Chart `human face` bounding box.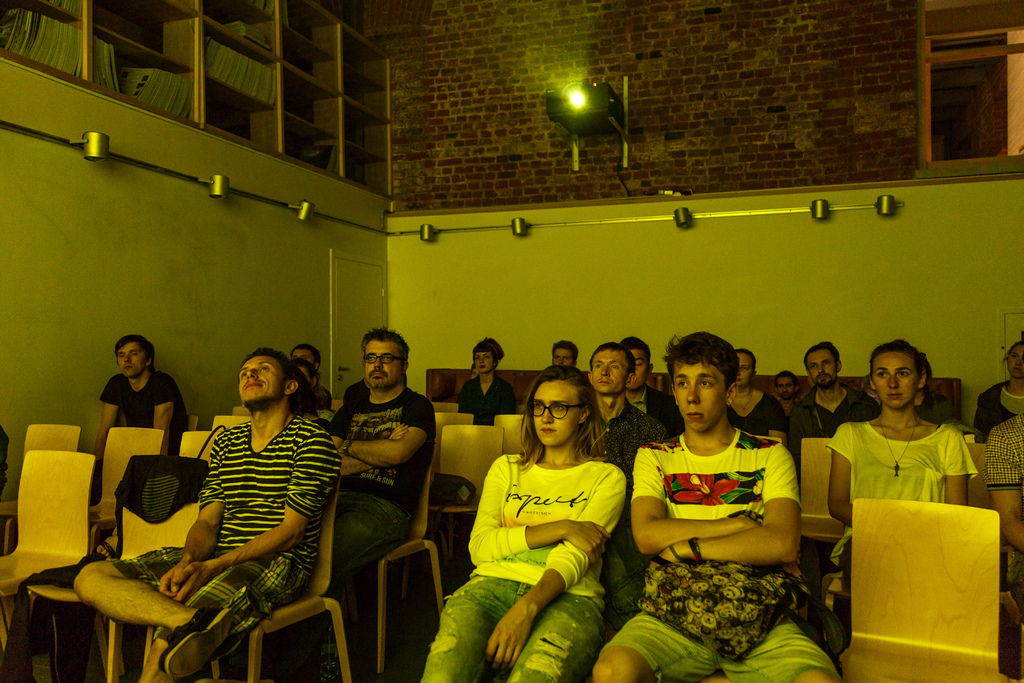
Charted: (x1=532, y1=375, x2=582, y2=445).
